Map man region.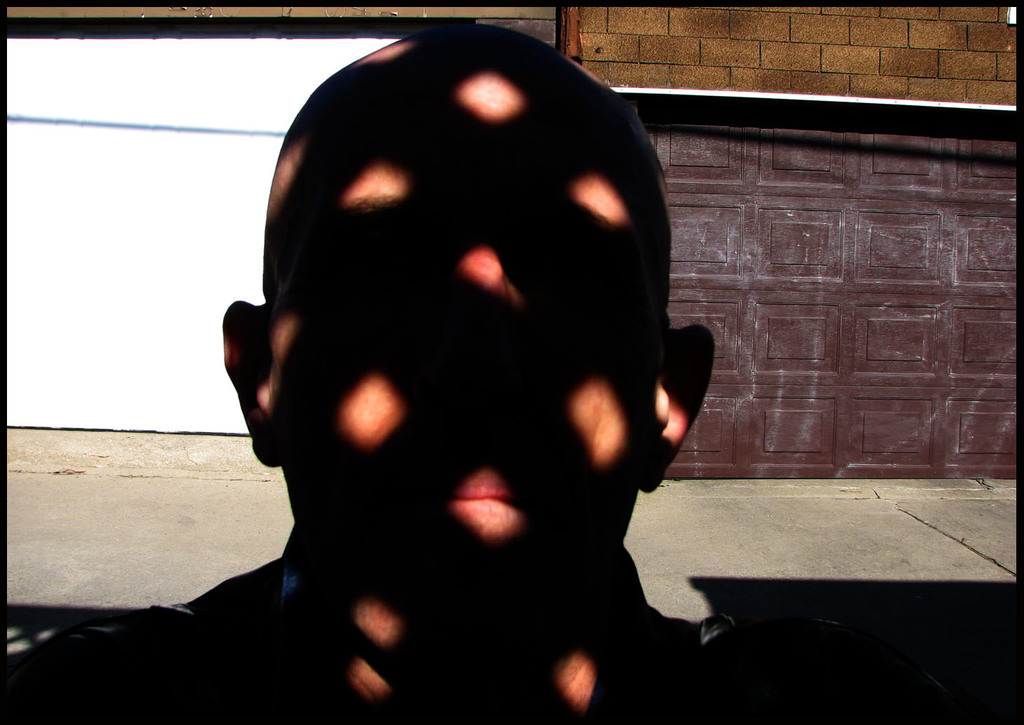
Mapped to locate(118, 53, 770, 705).
